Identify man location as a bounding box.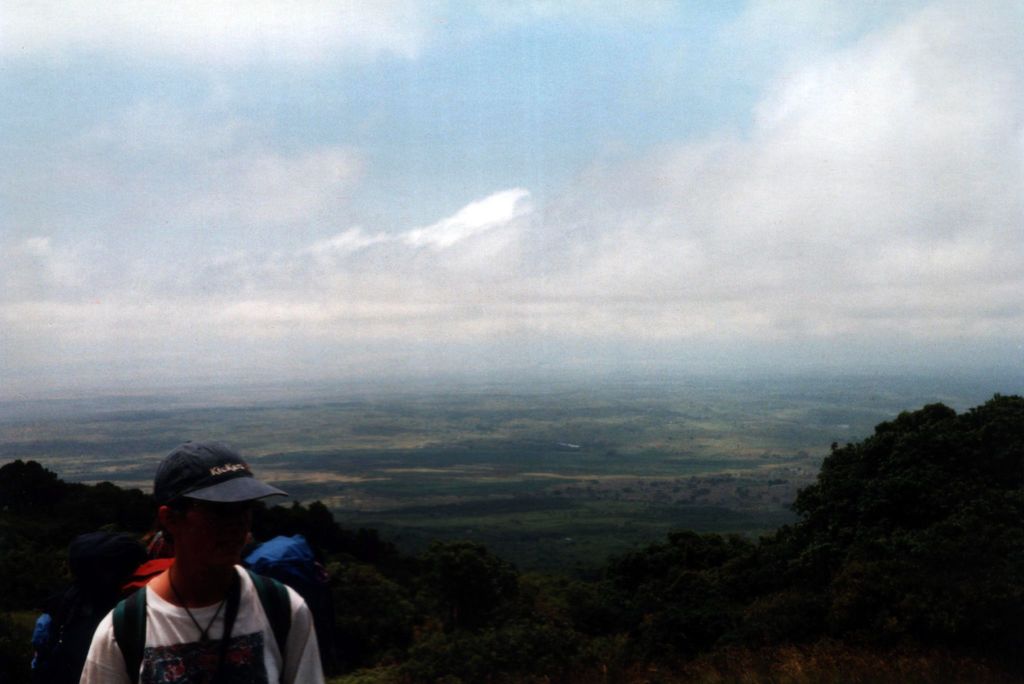
{"x1": 80, "y1": 437, "x2": 328, "y2": 683}.
